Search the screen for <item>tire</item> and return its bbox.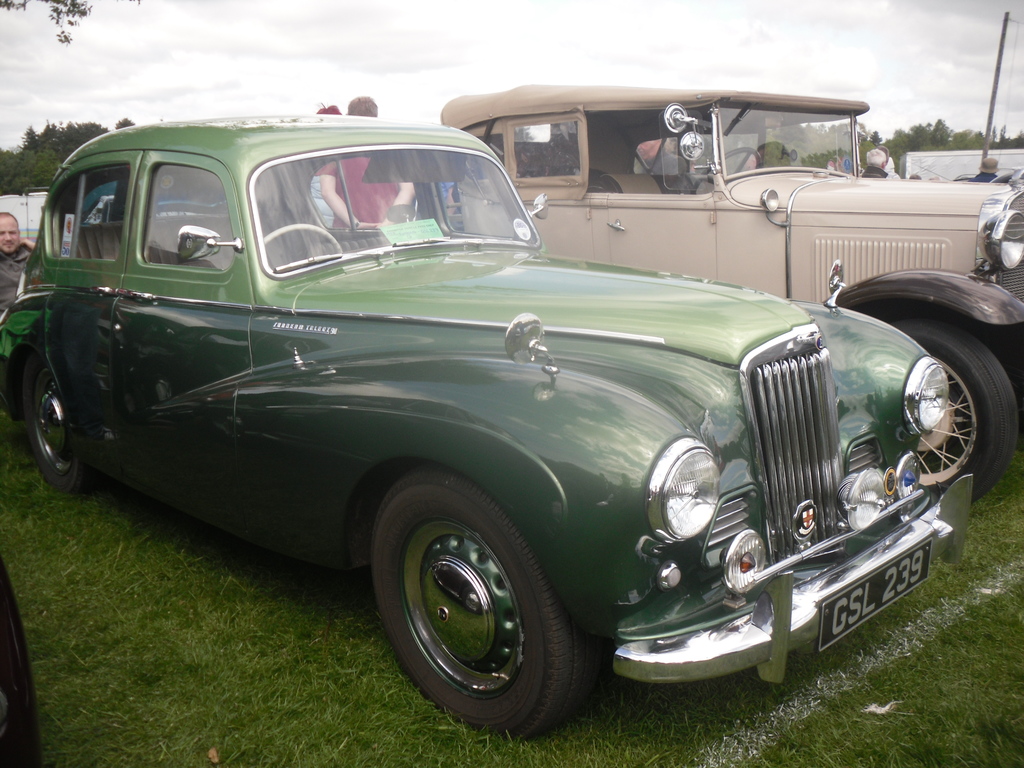
Found: crop(883, 310, 1019, 498).
